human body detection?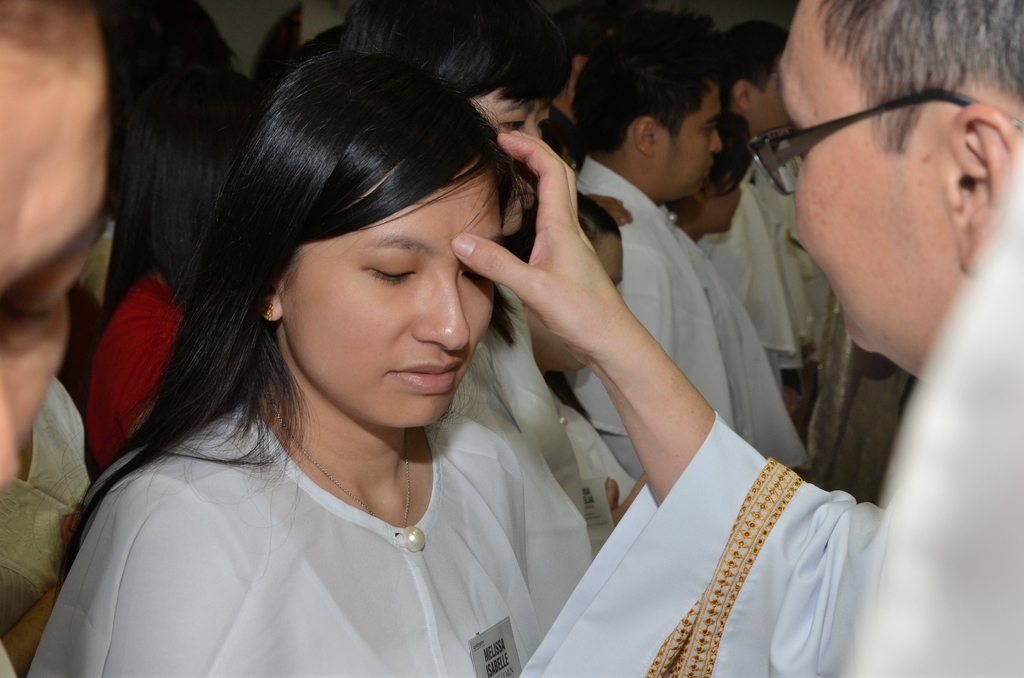
<bbox>85, 275, 177, 472</bbox>
